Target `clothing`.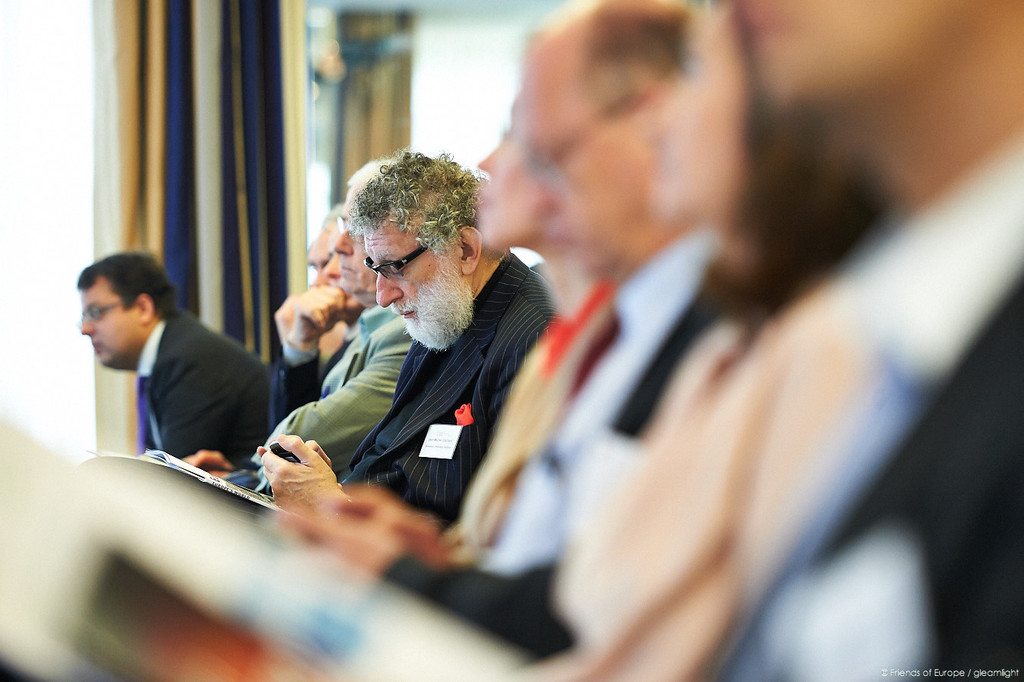
Target region: {"left": 509, "top": 127, "right": 1023, "bottom": 681}.
